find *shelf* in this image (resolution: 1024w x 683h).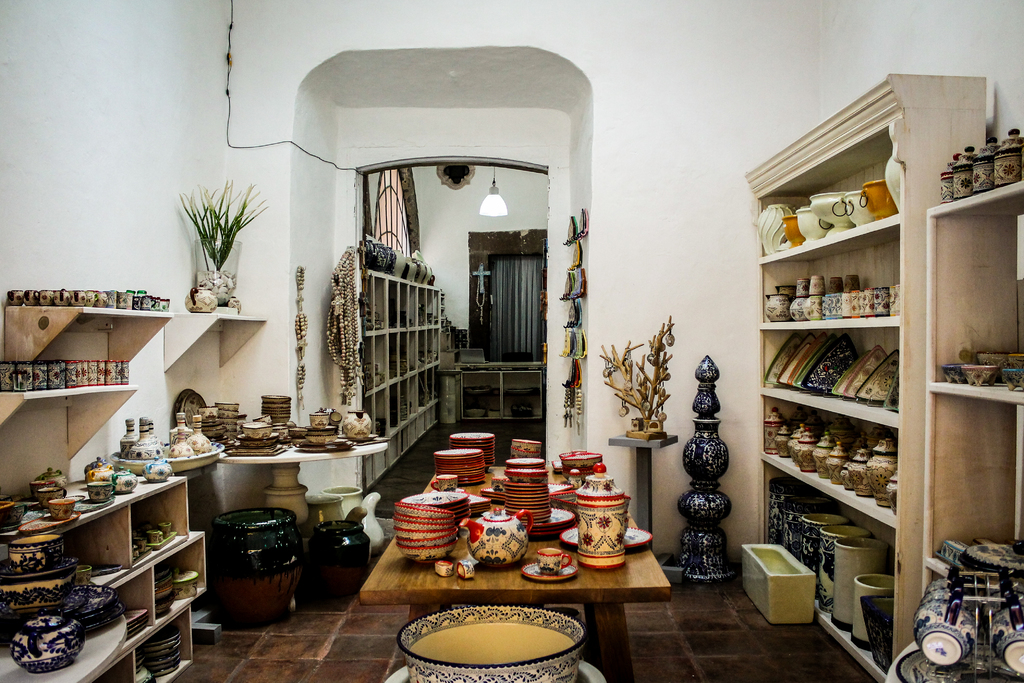
459 372 503 421.
